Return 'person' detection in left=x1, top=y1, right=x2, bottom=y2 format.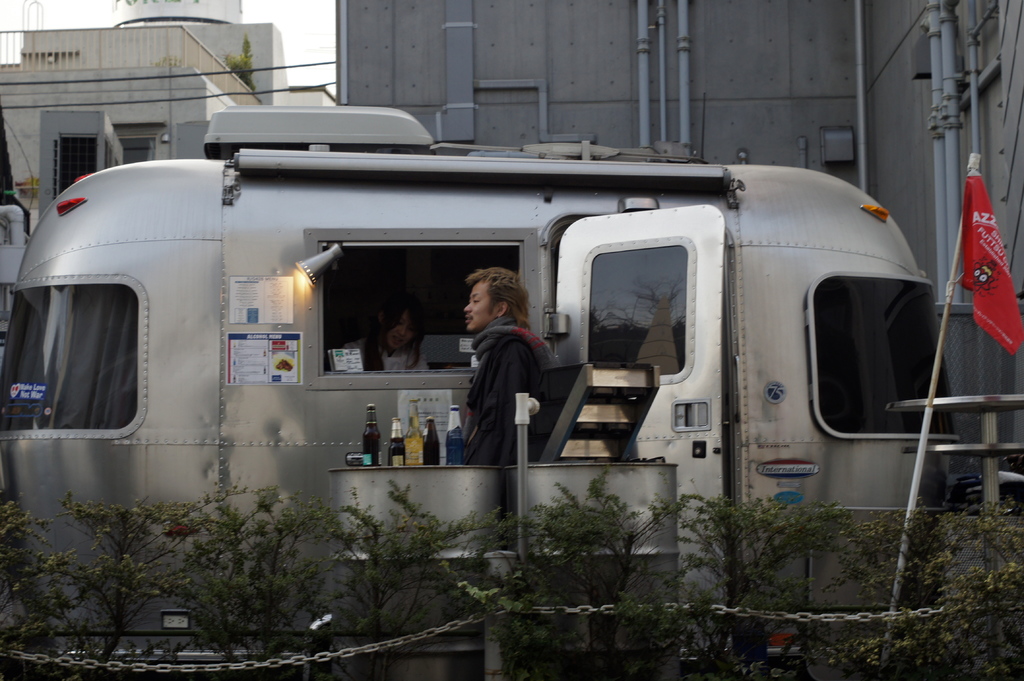
left=337, top=294, right=431, bottom=365.
